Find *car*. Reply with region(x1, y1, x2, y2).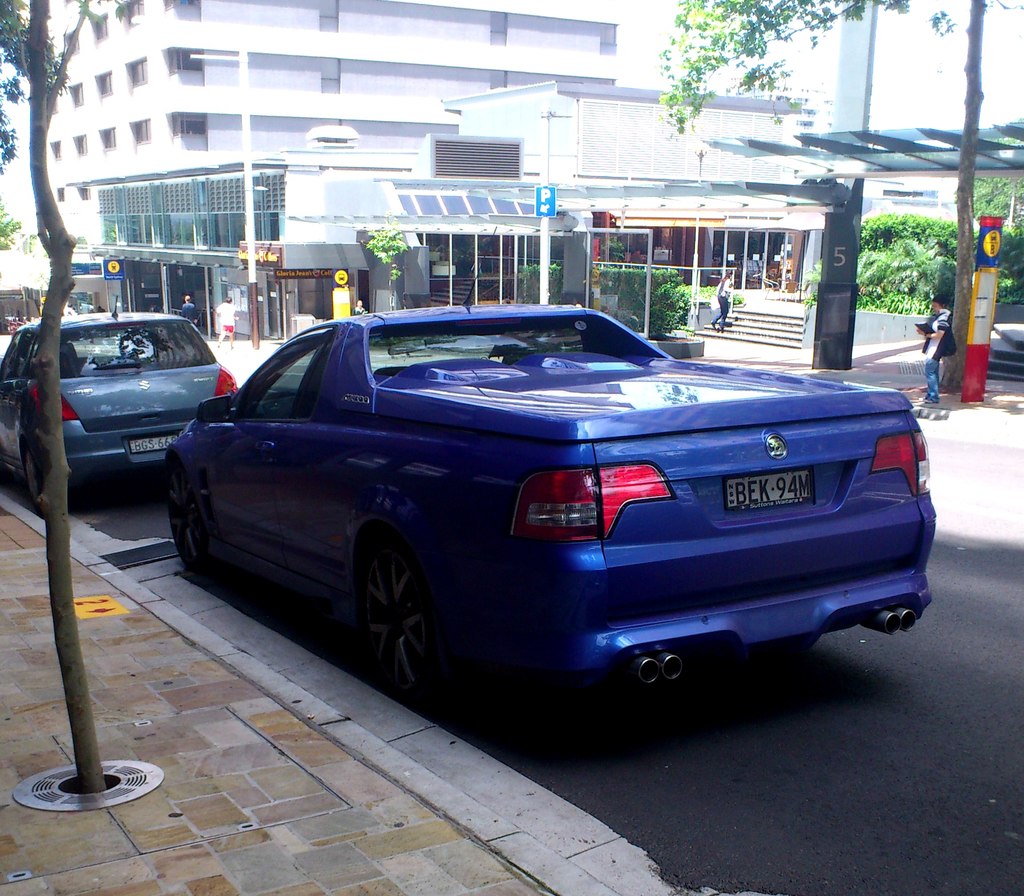
region(159, 218, 938, 717).
